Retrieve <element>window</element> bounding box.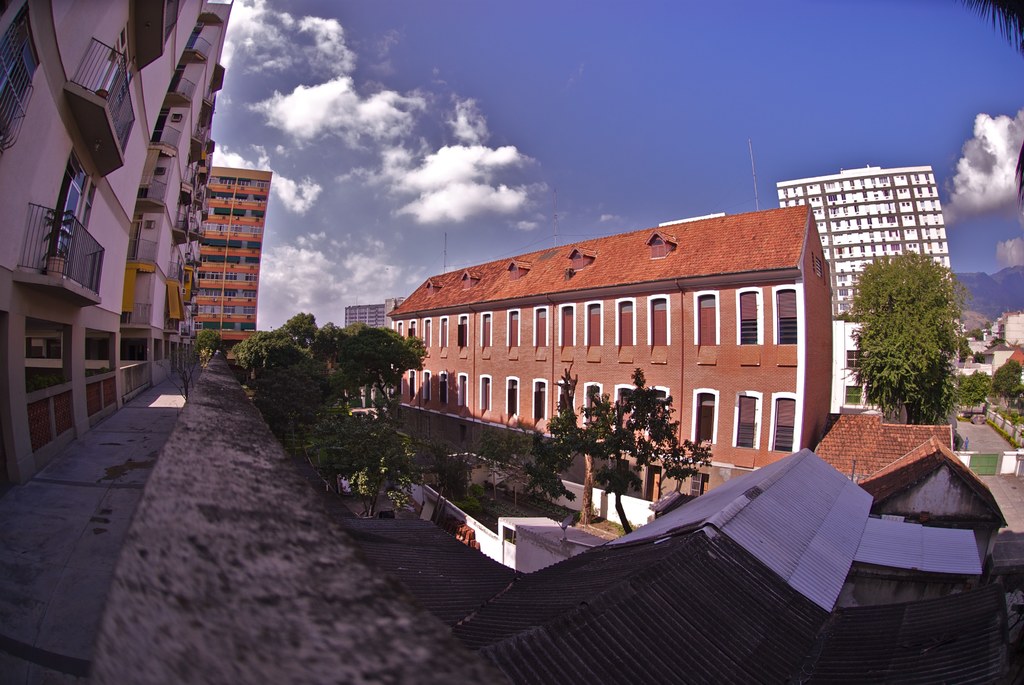
Bounding box: bbox(561, 307, 573, 345).
